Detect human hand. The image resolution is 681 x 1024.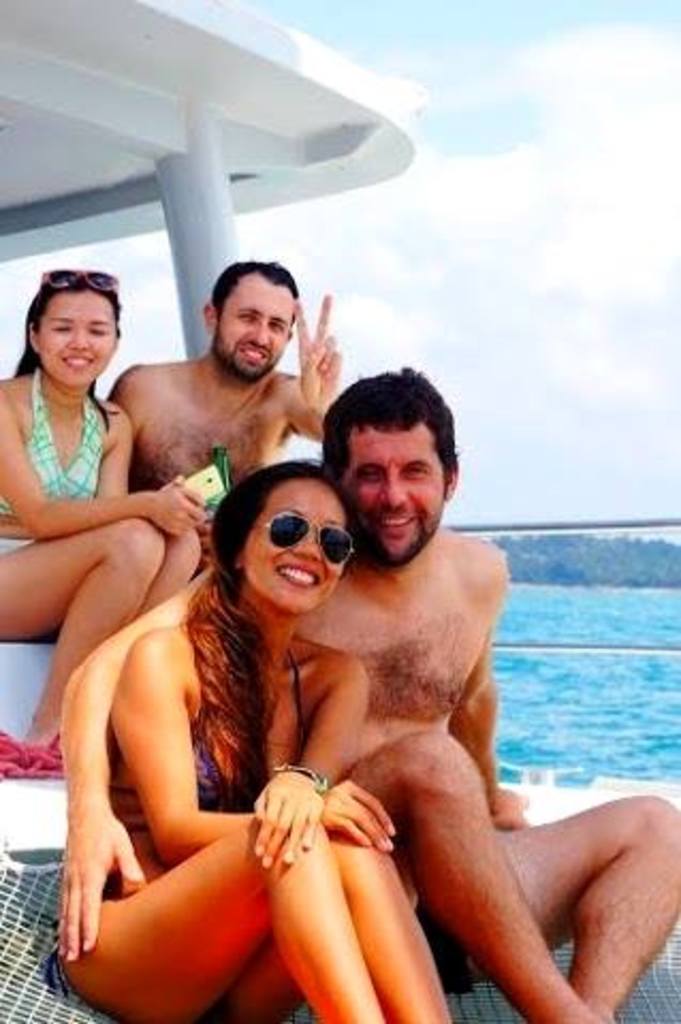
[145, 478, 207, 538].
